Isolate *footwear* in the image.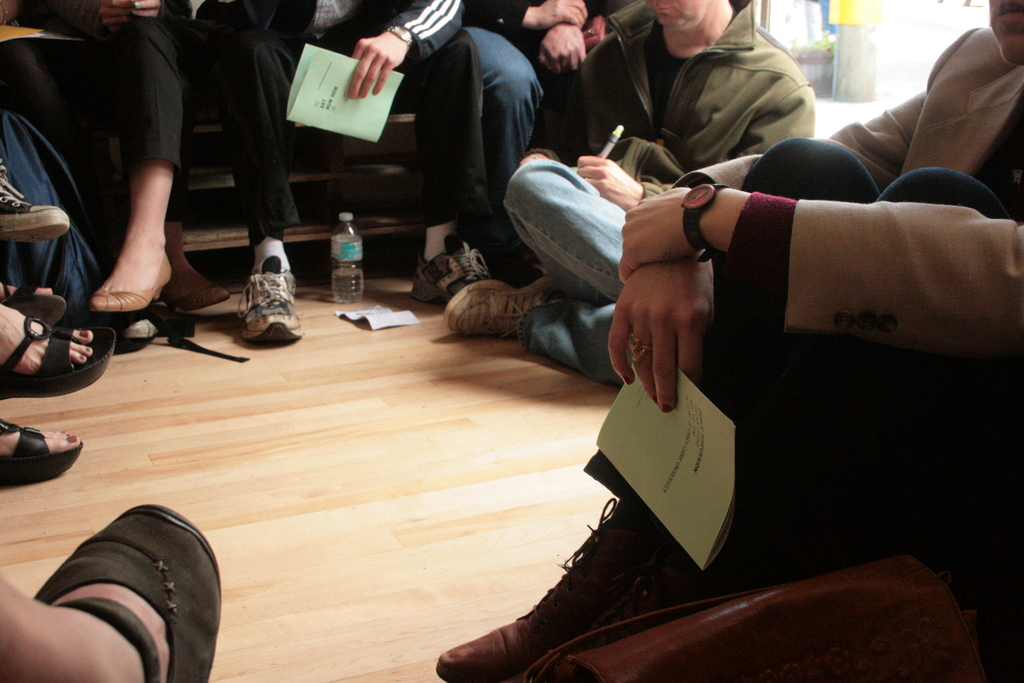
Isolated region: detection(0, 278, 68, 325).
